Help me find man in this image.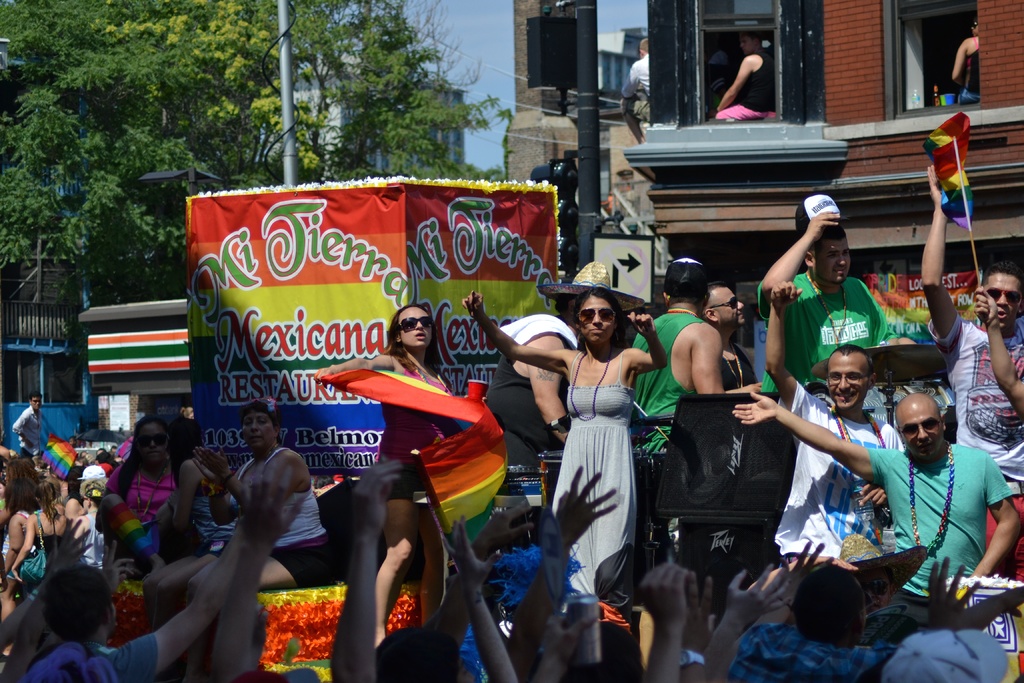
Found it: bbox=(622, 37, 659, 151).
